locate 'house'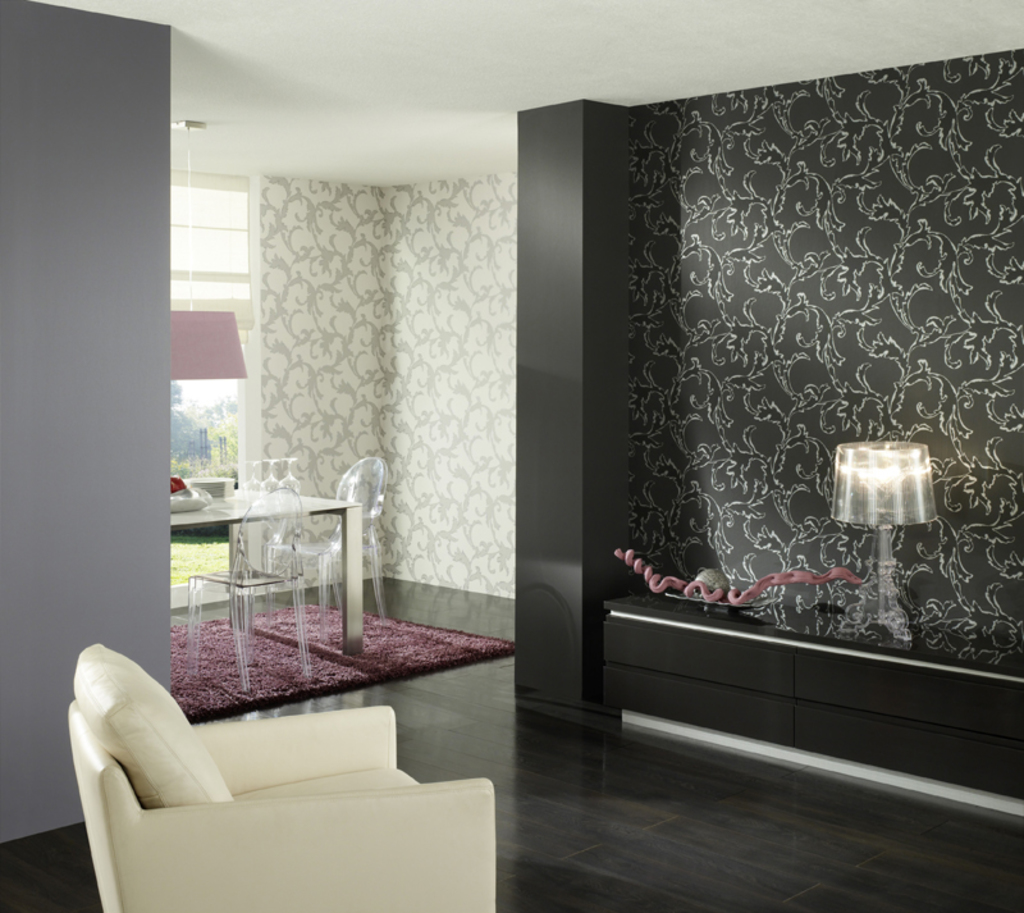
<region>0, 0, 1023, 881</region>
